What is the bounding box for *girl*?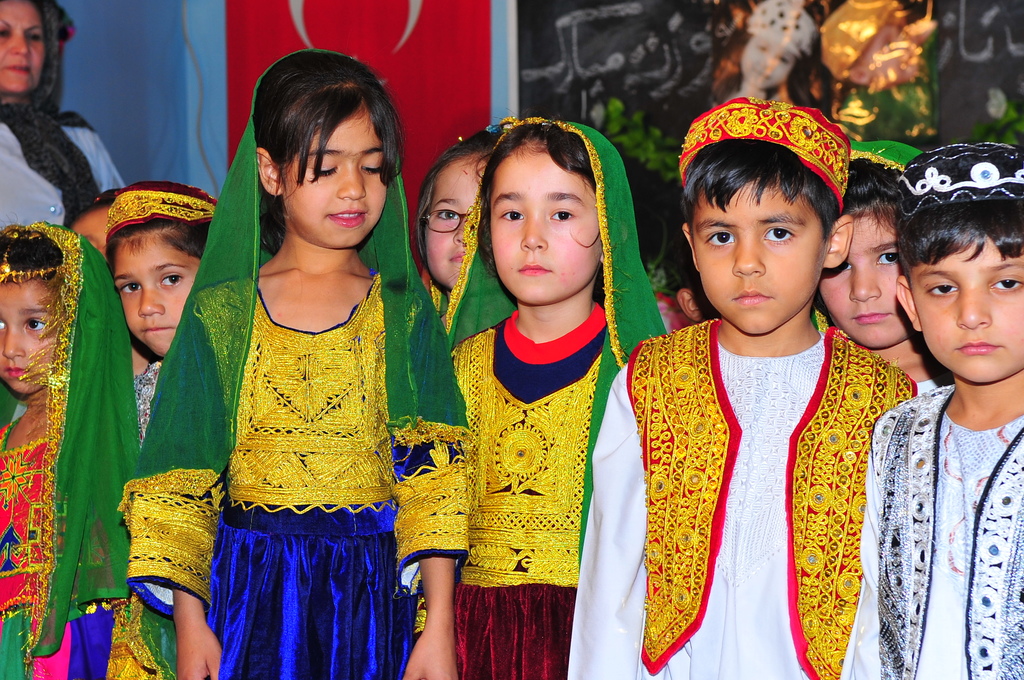
<box>118,49,477,679</box>.
